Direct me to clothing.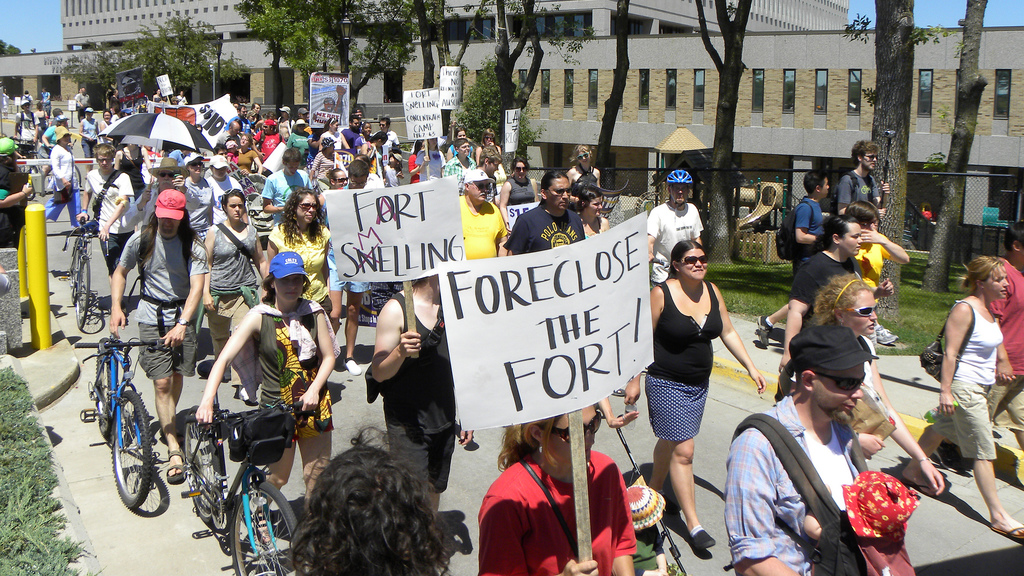
Direction: (836, 167, 879, 212).
